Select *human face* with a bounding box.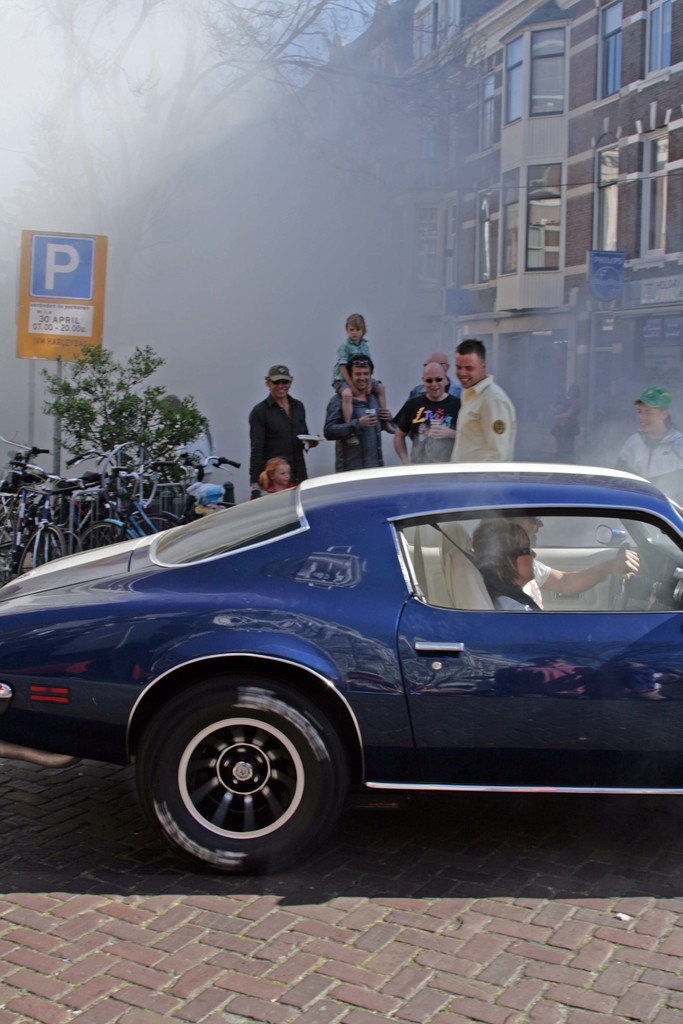
[354, 369, 372, 395].
